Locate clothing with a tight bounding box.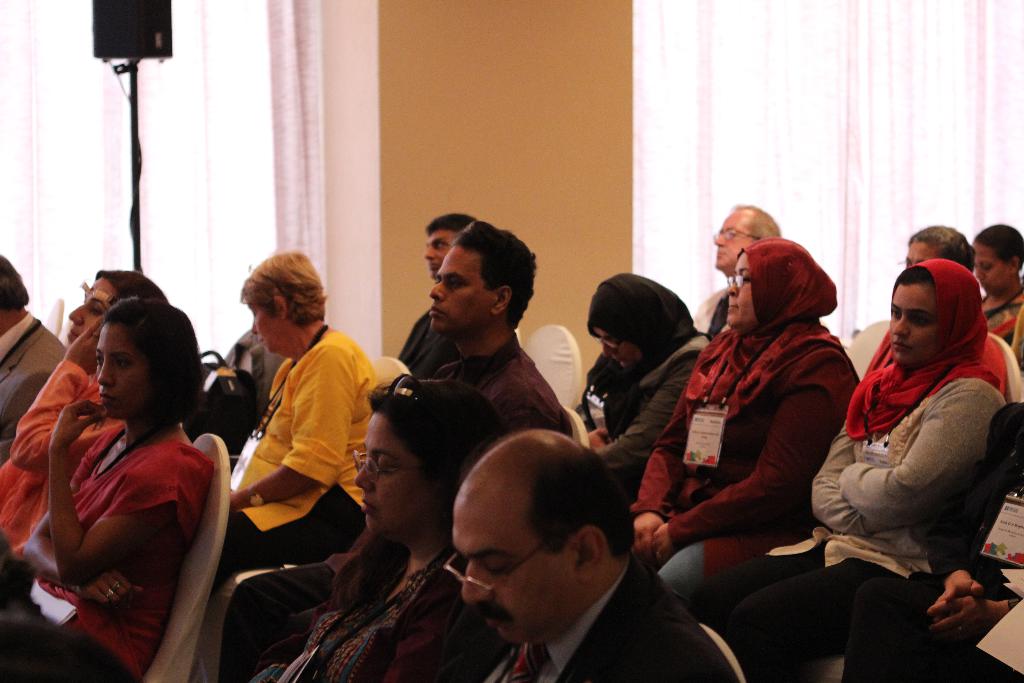
region(0, 318, 61, 459).
